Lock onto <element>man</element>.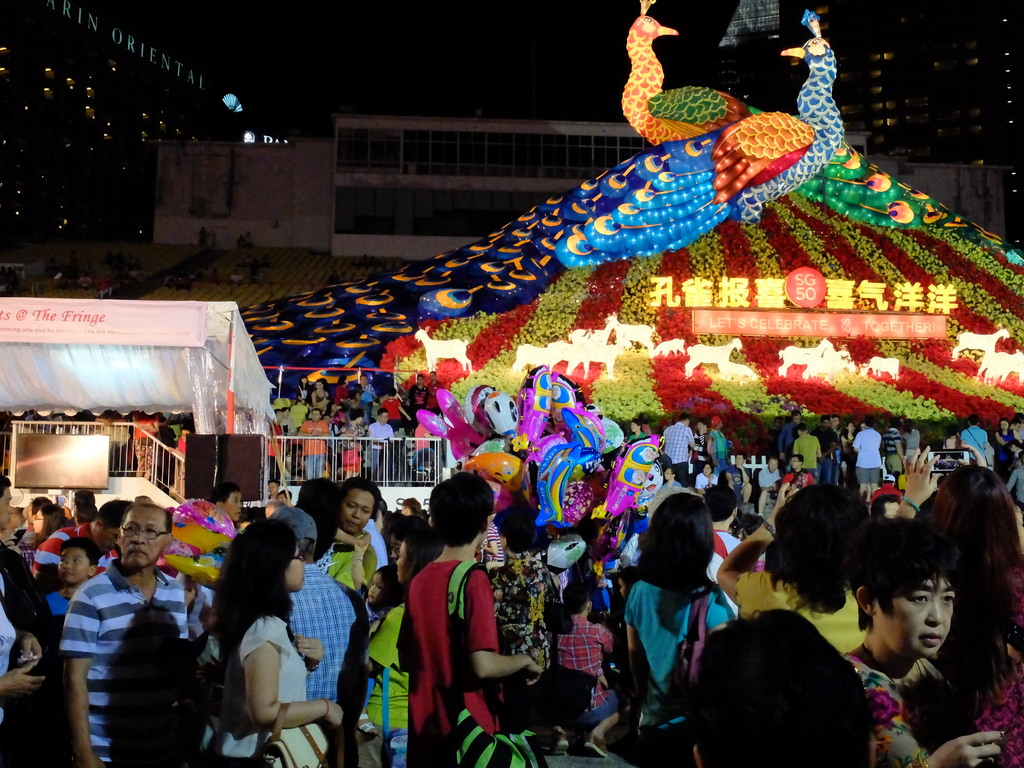
Locked: Rect(292, 407, 329, 480).
